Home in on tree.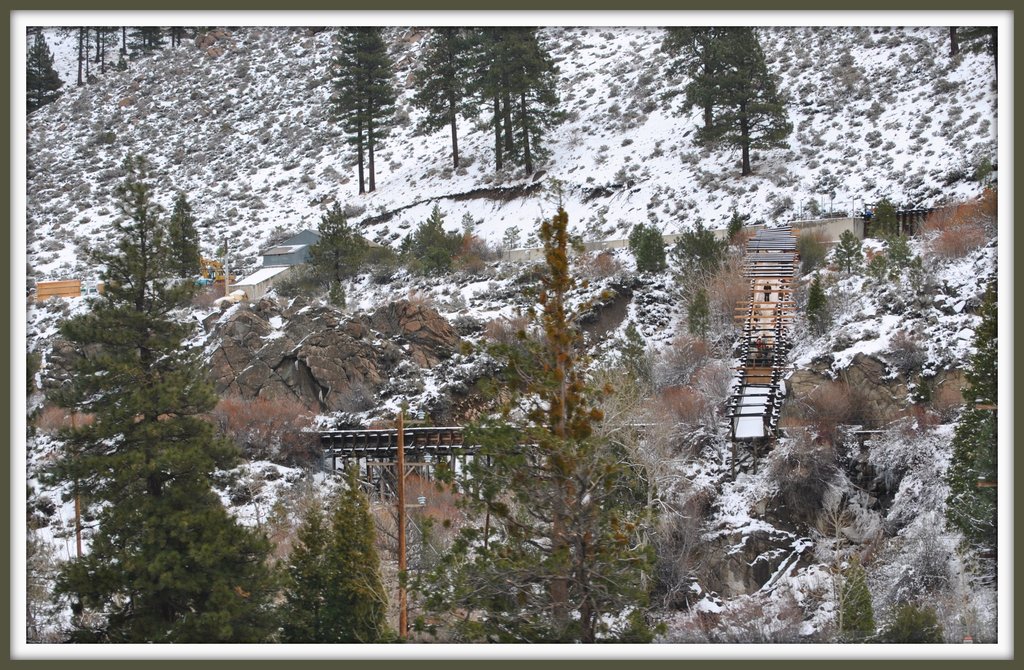
Homed in at <bbox>840, 228, 867, 267</bbox>.
